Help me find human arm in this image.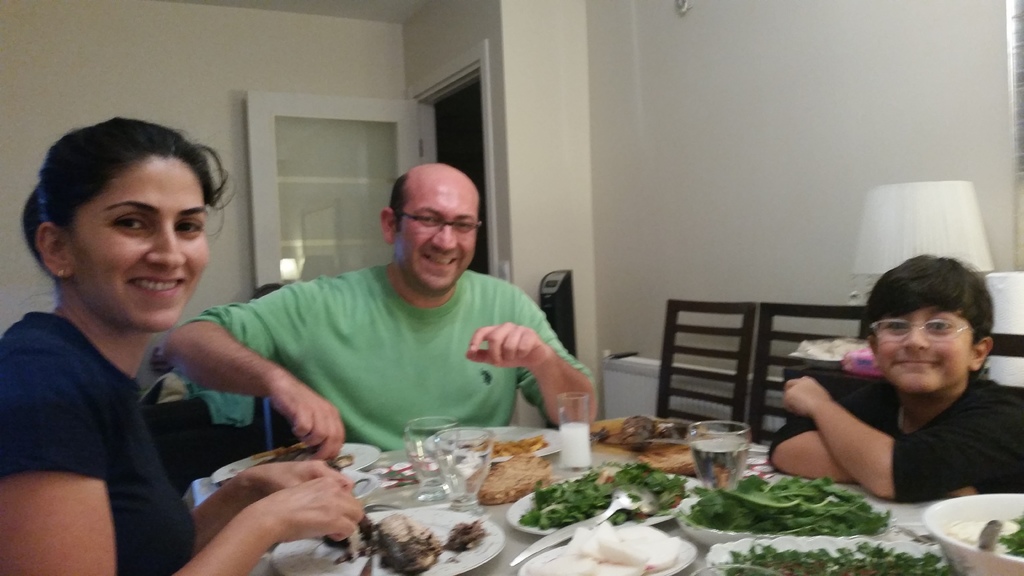
Found it: 161 278 351 463.
